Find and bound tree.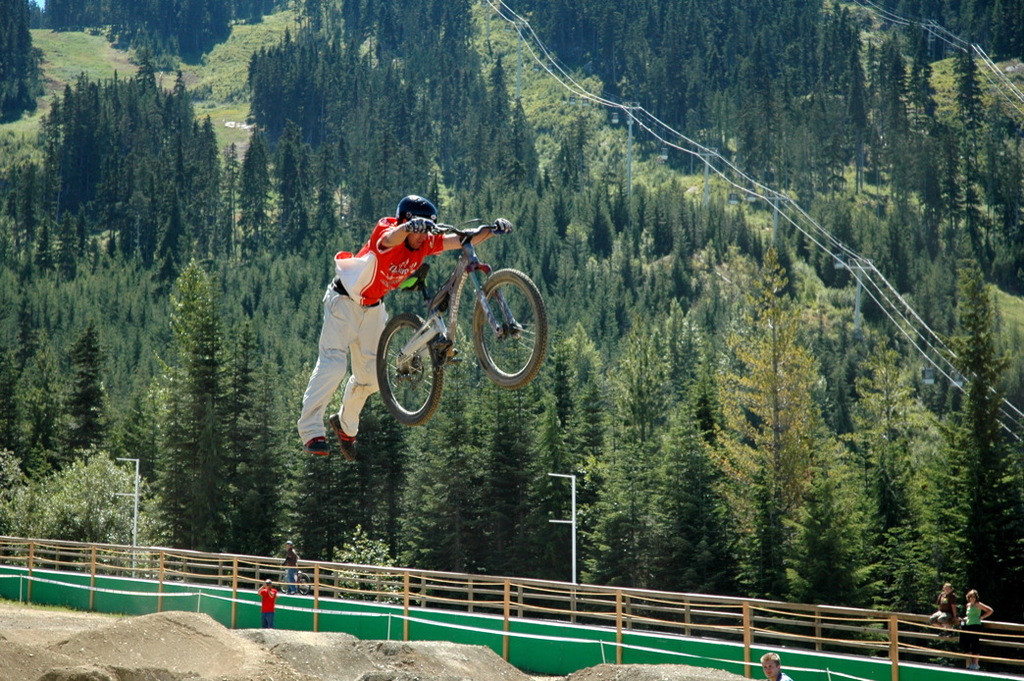
Bound: [144,255,291,581].
